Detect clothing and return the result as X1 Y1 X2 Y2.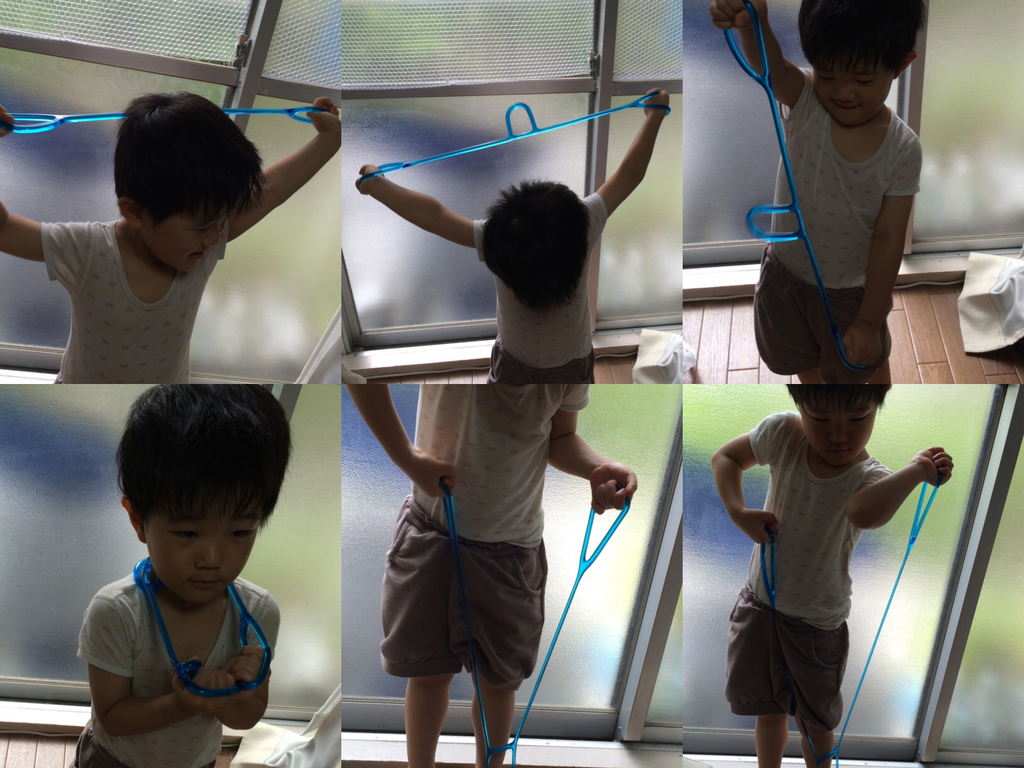
81 554 279 767.
